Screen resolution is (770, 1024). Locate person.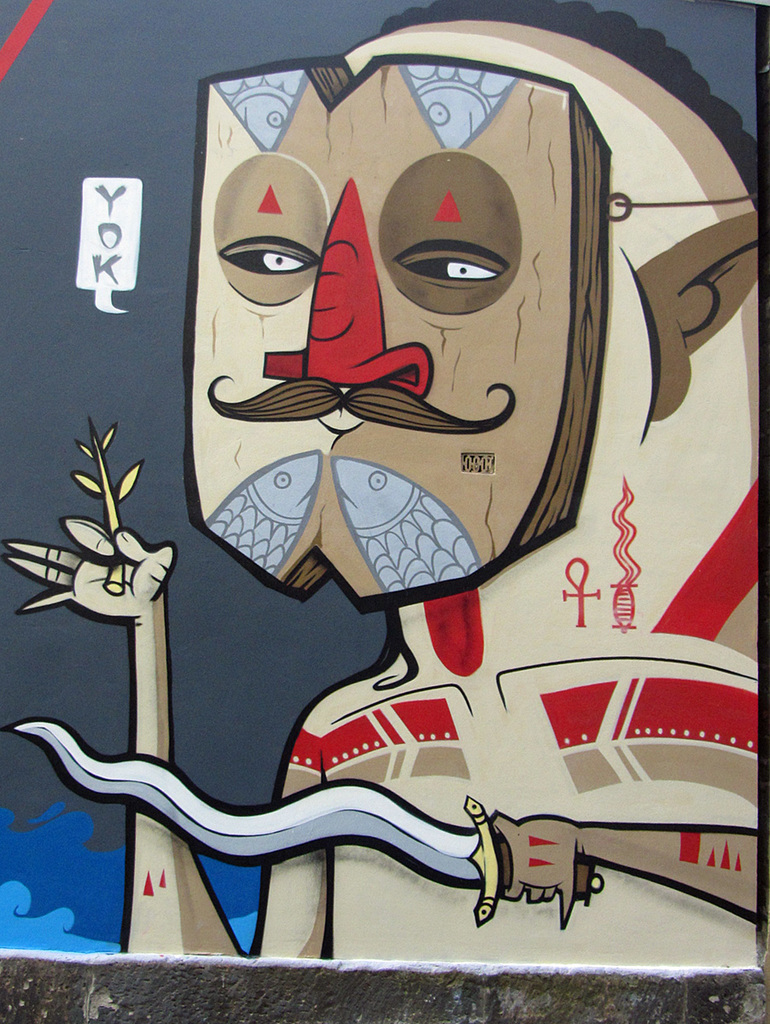
(x1=122, y1=82, x2=709, y2=916).
